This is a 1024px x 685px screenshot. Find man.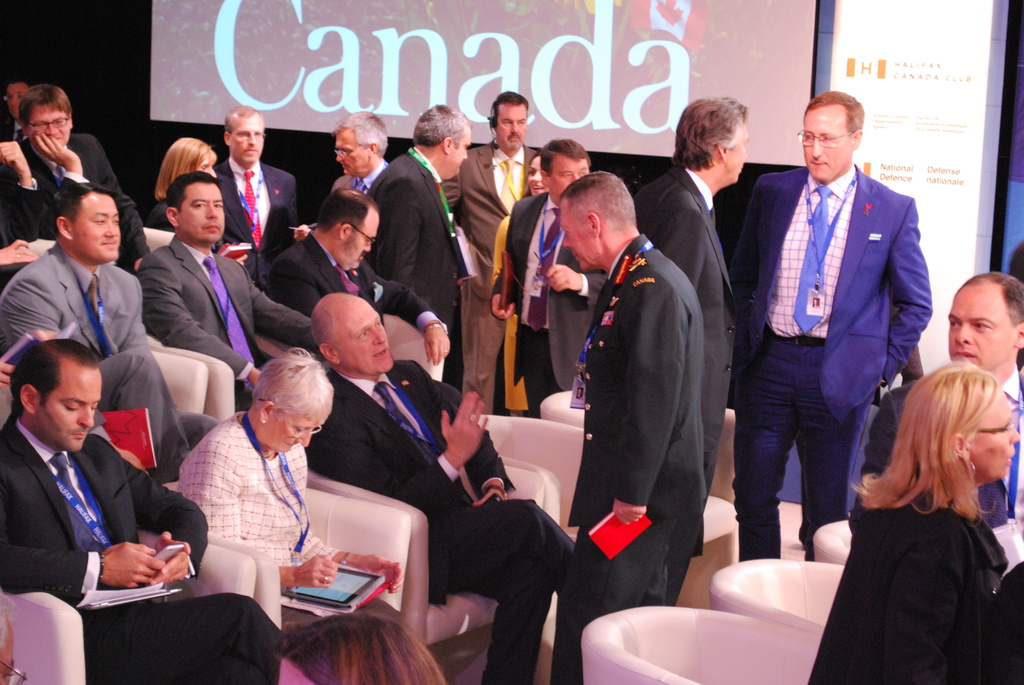
Bounding box: {"x1": 266, "y1": 184, "x2": 448, "y2": 356}.
